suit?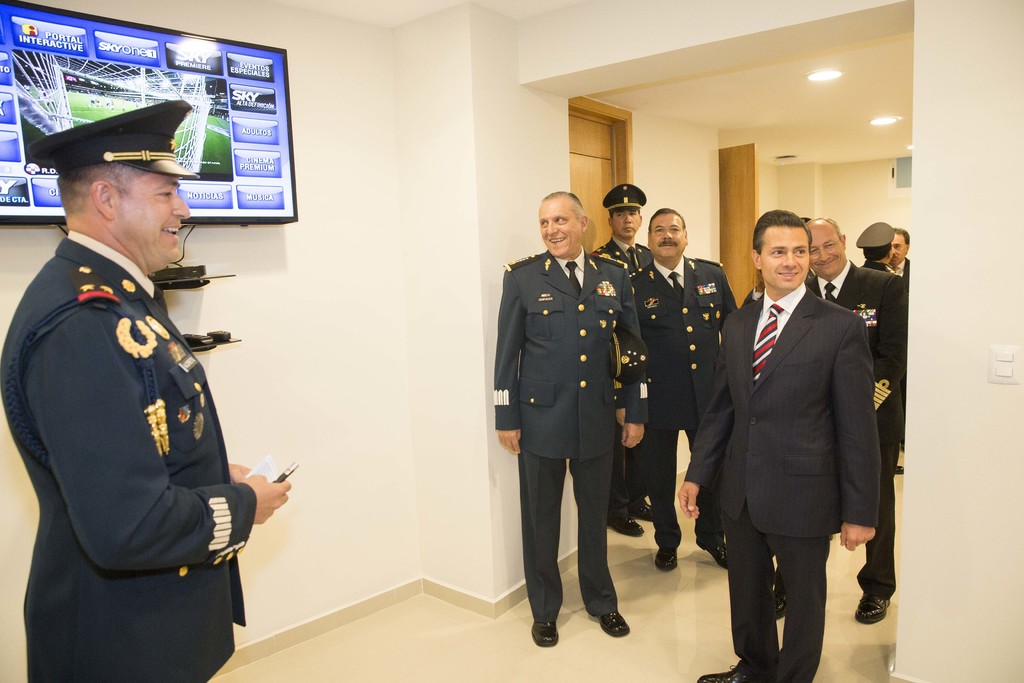
left=589, top=236, right=660, bottom=520
